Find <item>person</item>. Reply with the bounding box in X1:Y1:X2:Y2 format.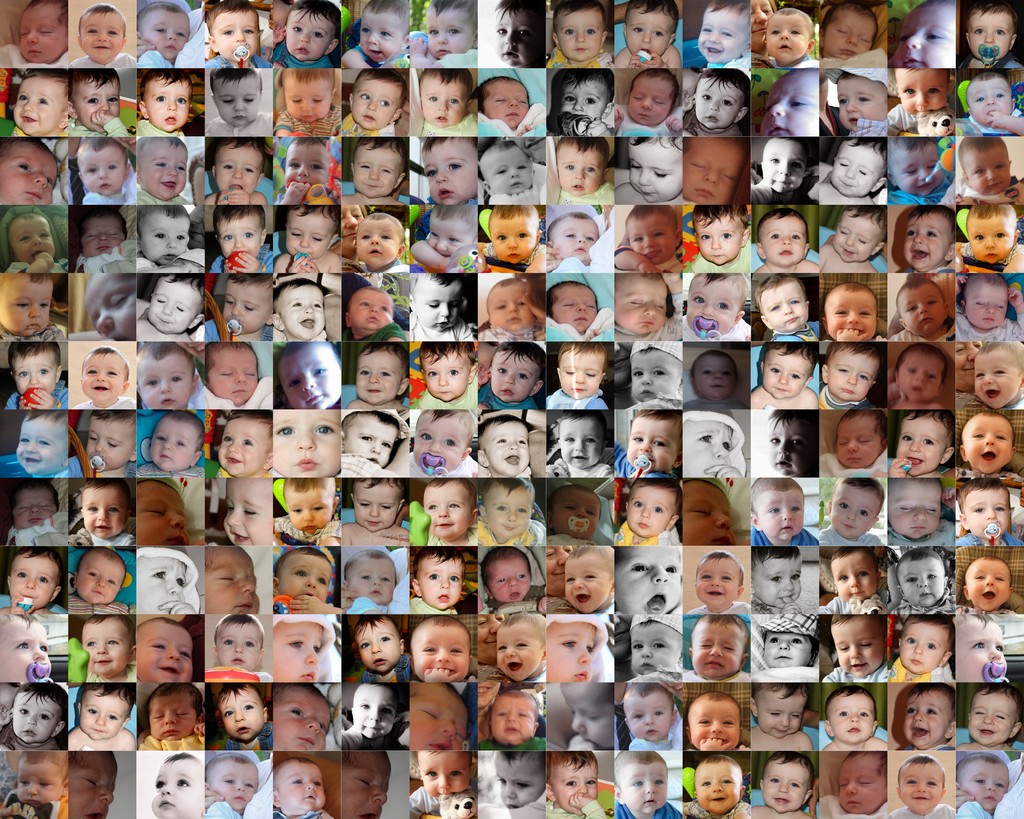
479:139:538:206.
